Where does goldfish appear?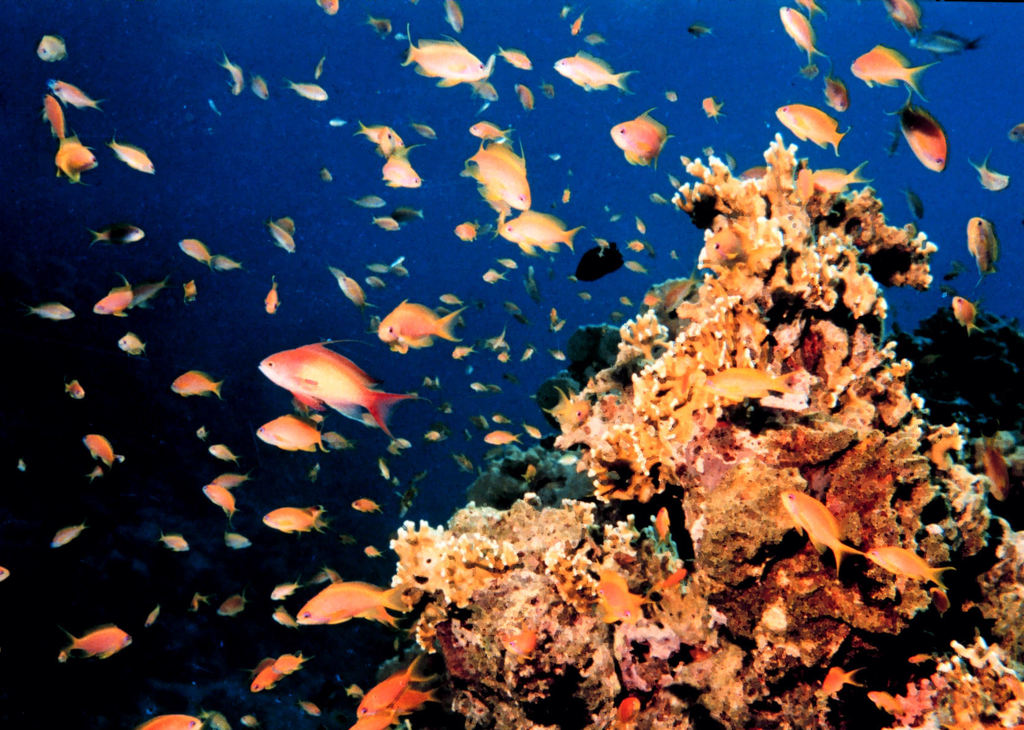
Appears at BBox(822, 75, 850, 113).
